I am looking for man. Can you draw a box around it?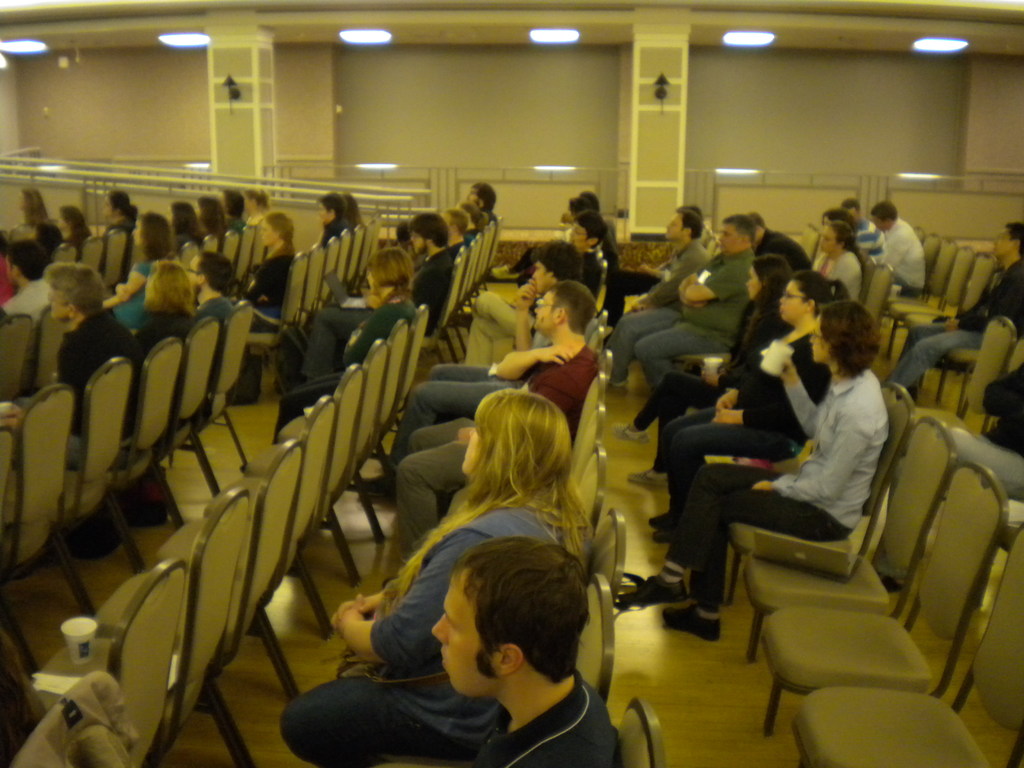
Sure, the bounding box is bbox=[435, 206, 467, 260].
